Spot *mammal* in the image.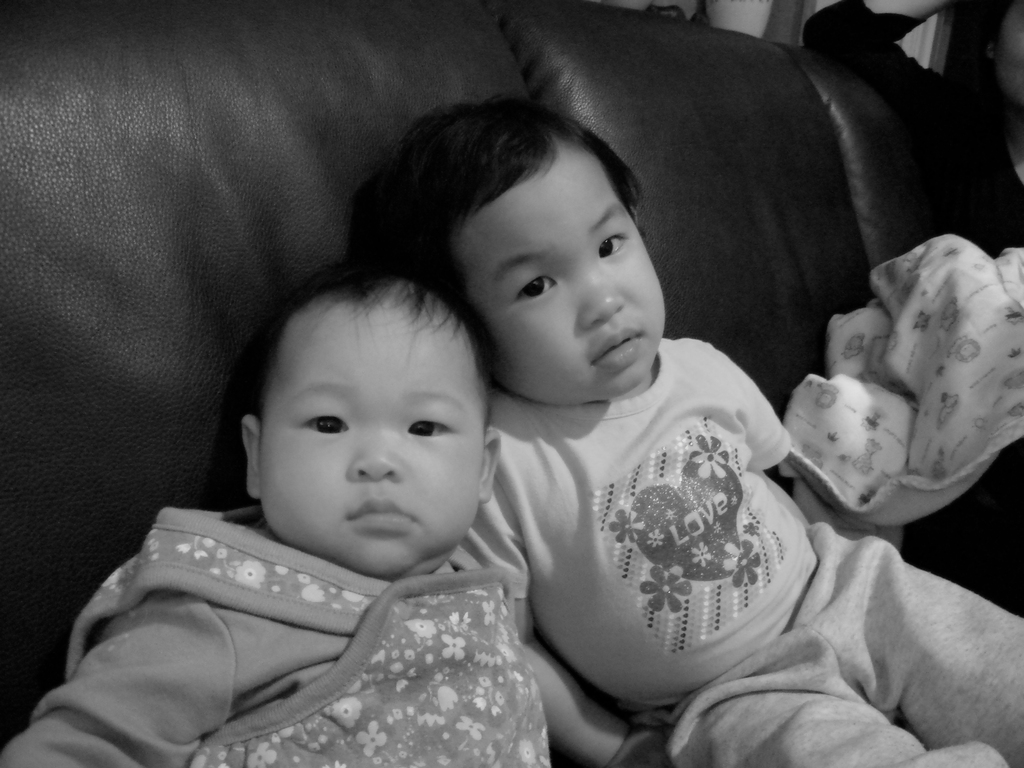
*mammal* found at x1=4 y1=246 x2=559 y2=767.
